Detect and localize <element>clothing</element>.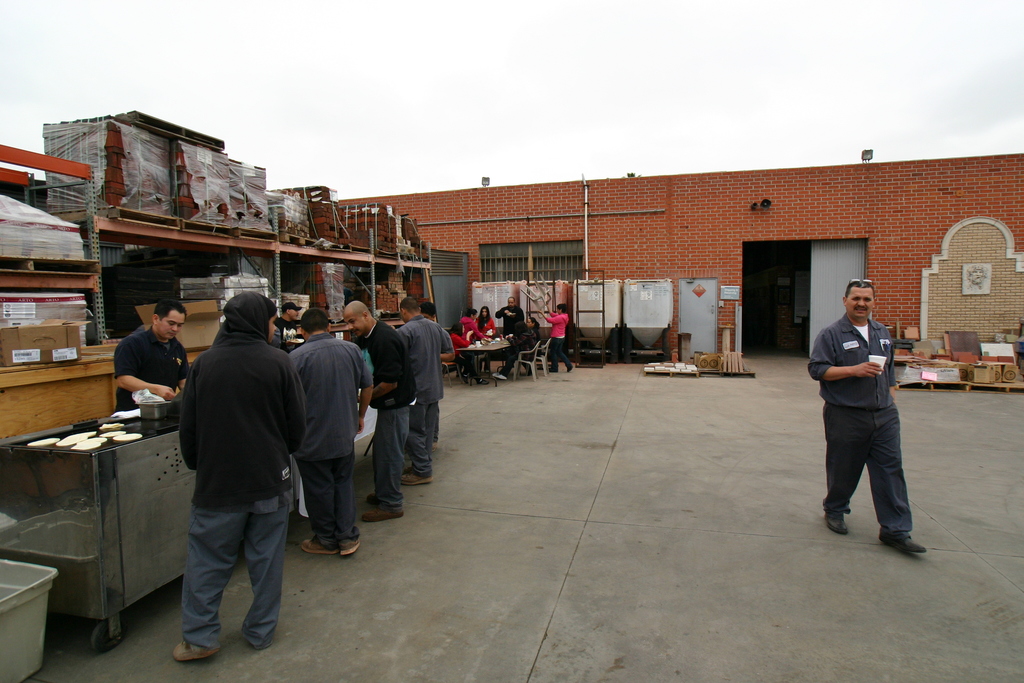
Localized at bbox=[463, 314, 481, 334].
